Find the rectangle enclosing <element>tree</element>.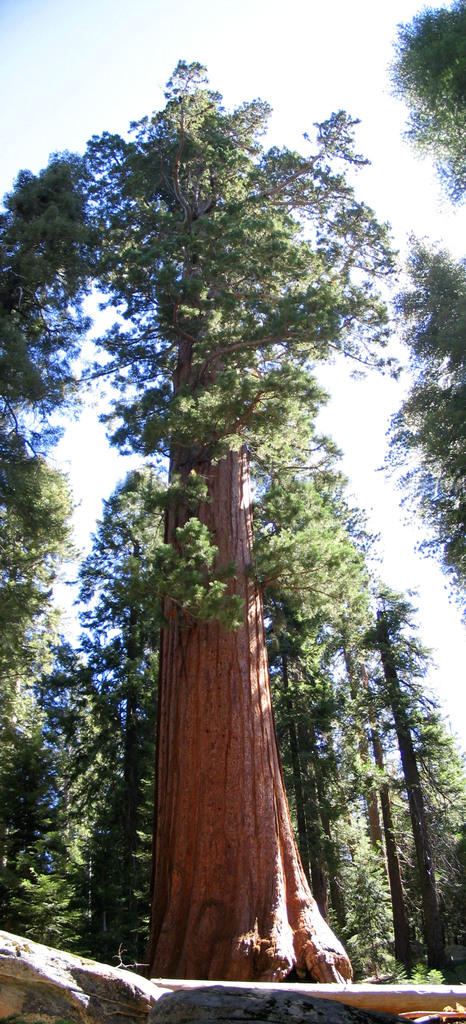
bbox(69, 461, 160, 960).
